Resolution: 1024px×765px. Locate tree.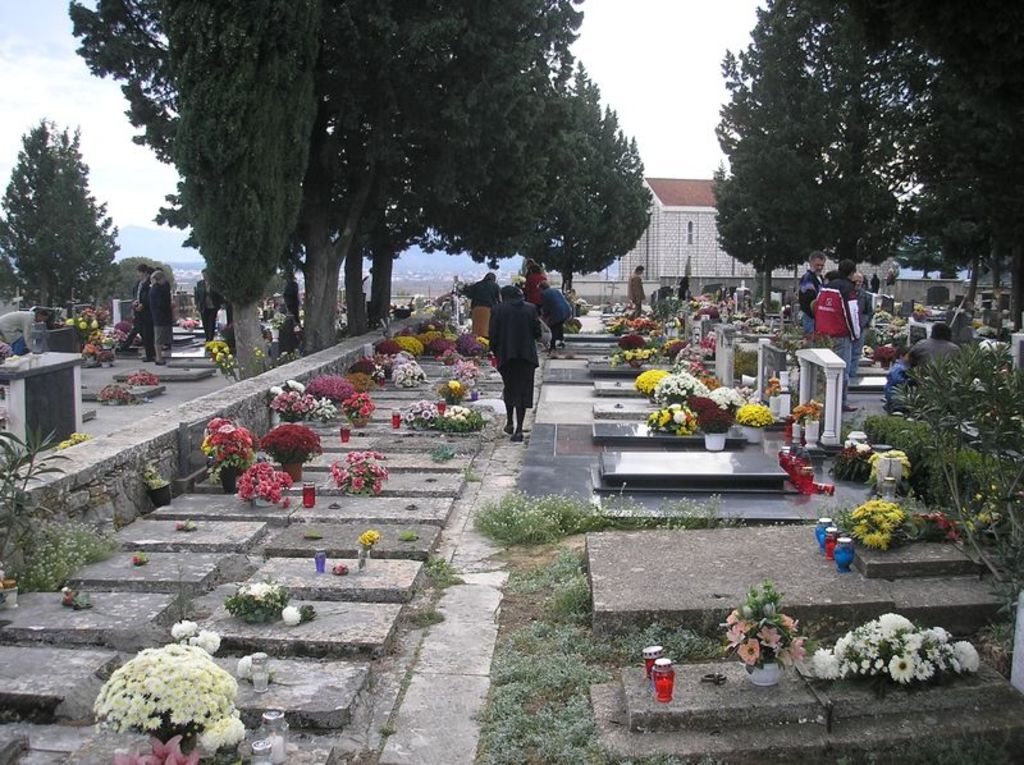
{"x1": 177, "y1": 0, "x2": 330, "y2": 381}.
